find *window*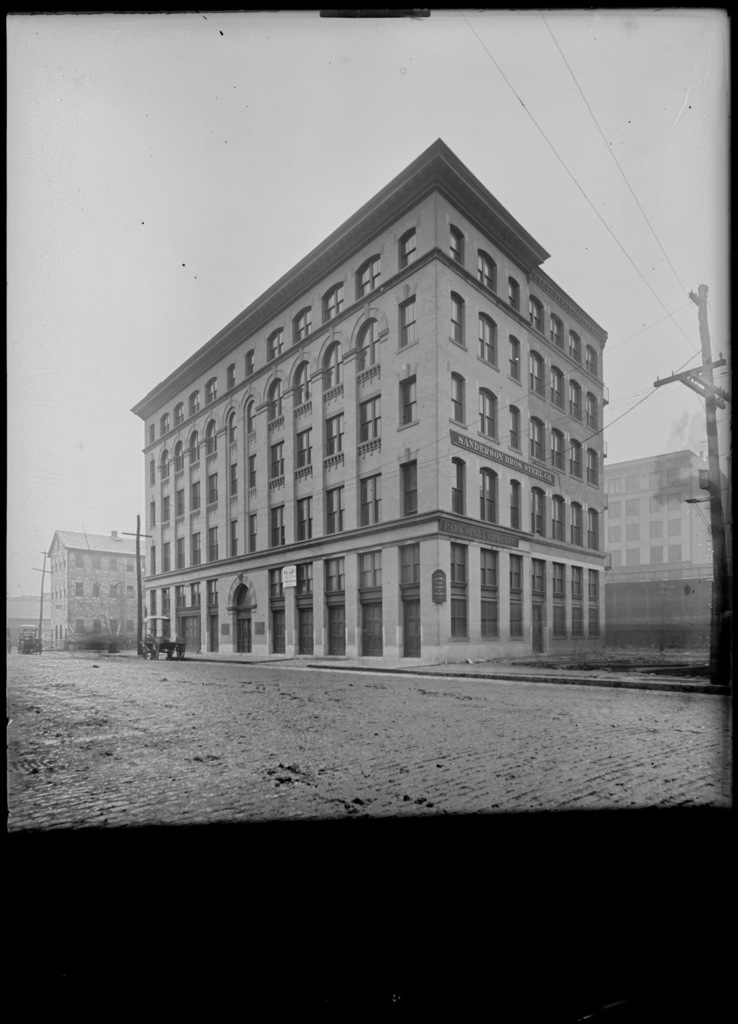
detection(570, 610, 586, 633)
